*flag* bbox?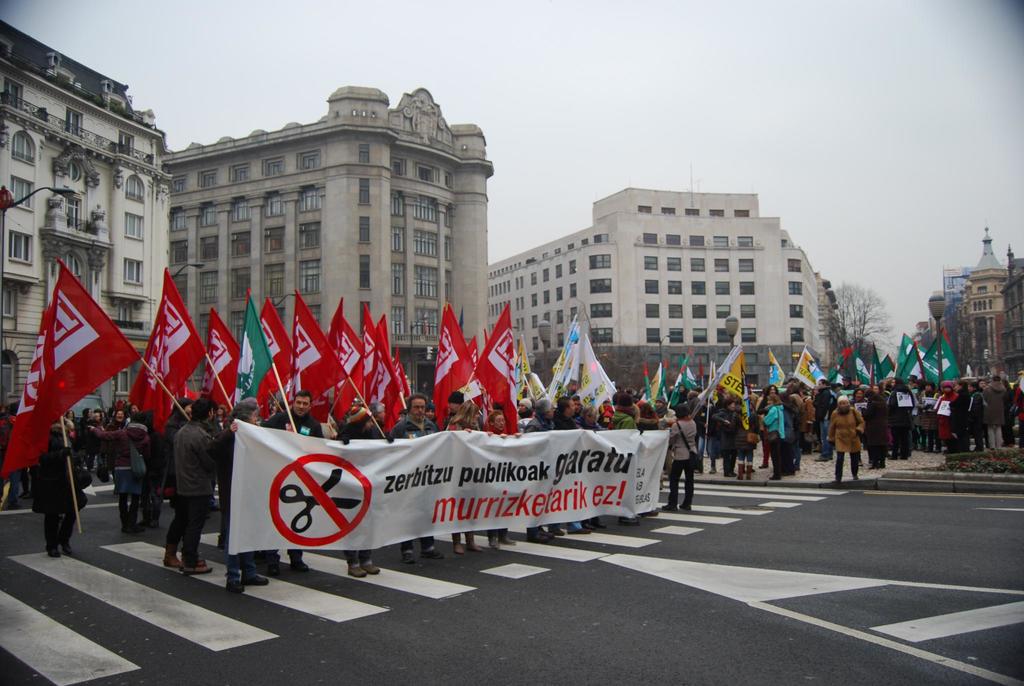
(left=228, top=290, right=276, bottom=417)
